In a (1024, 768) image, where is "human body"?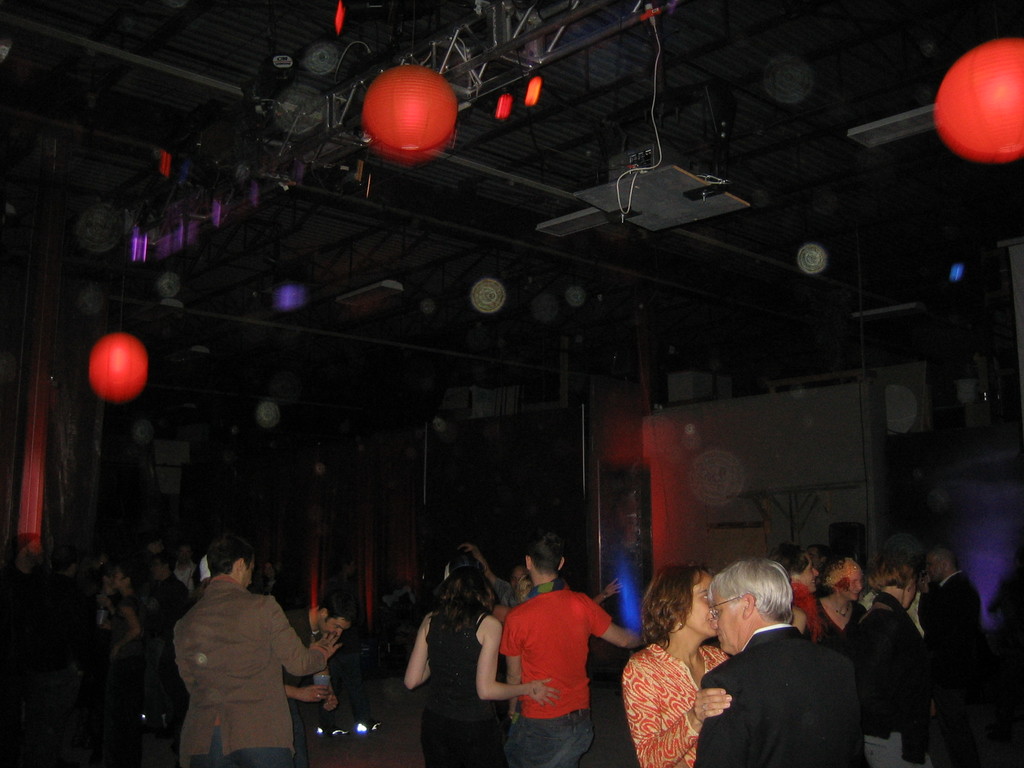
select_region(914, 572, 989, 767).
